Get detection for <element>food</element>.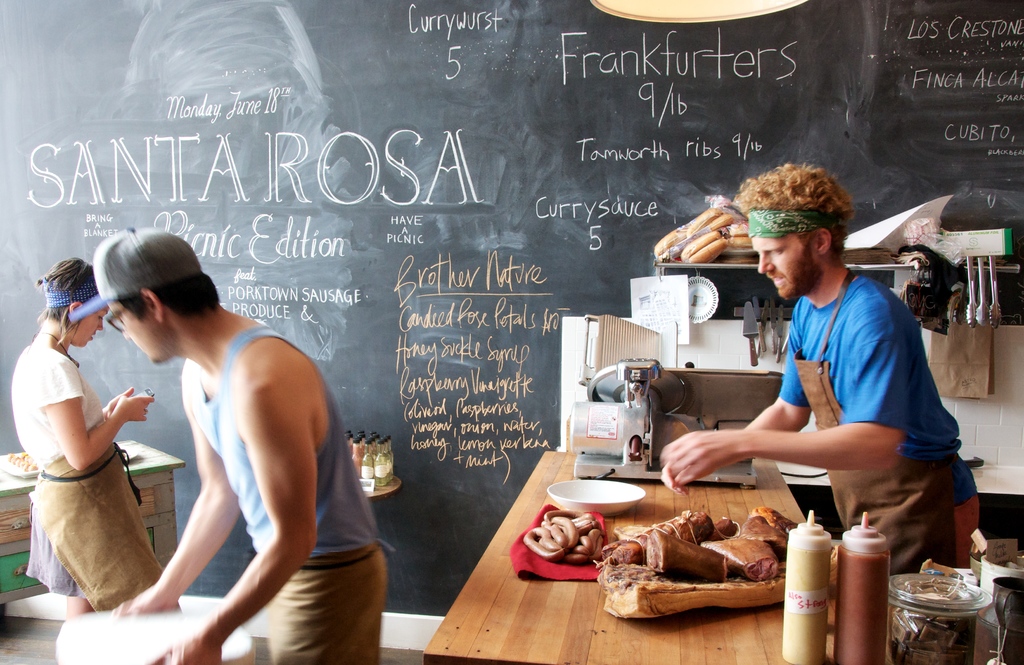
Detection: box=[603, 511, 804, 605].
